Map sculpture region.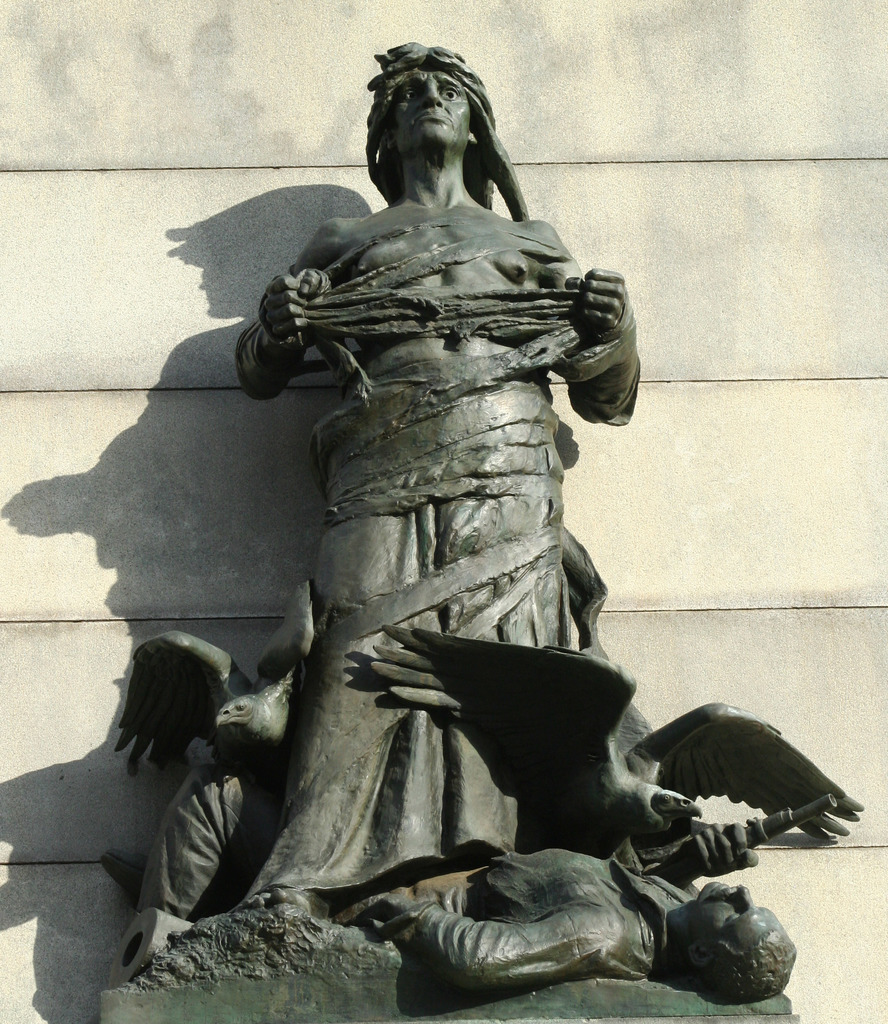
Mapped to box(102, 760, 797, 1000).
